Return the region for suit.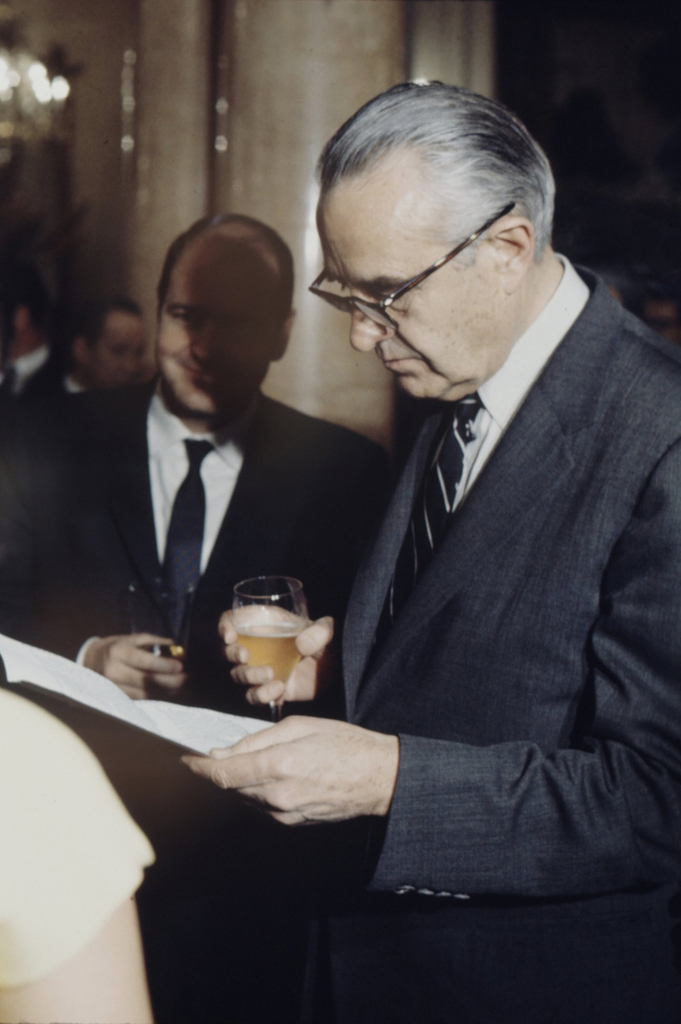
44,377,91,402.
